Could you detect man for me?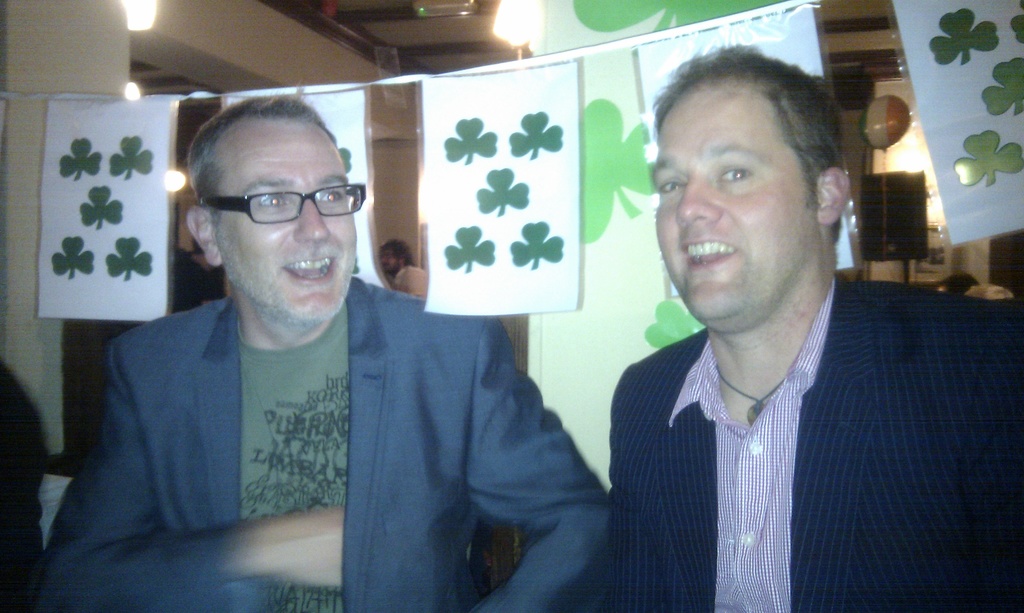
Detection result: <box>24,97,611,612</box>.
